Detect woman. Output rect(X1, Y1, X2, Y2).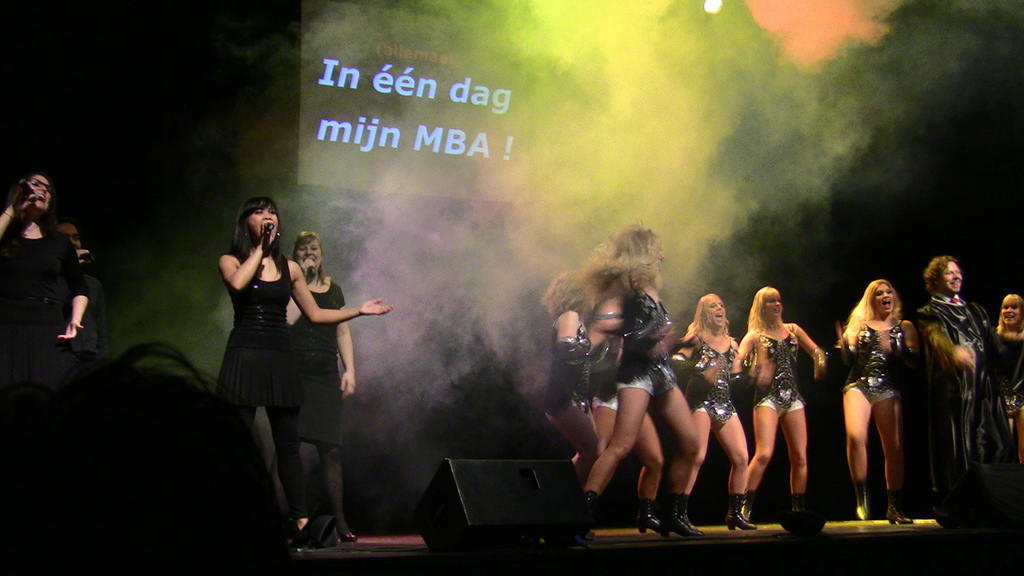
rect(586, 276, 673, 546).
